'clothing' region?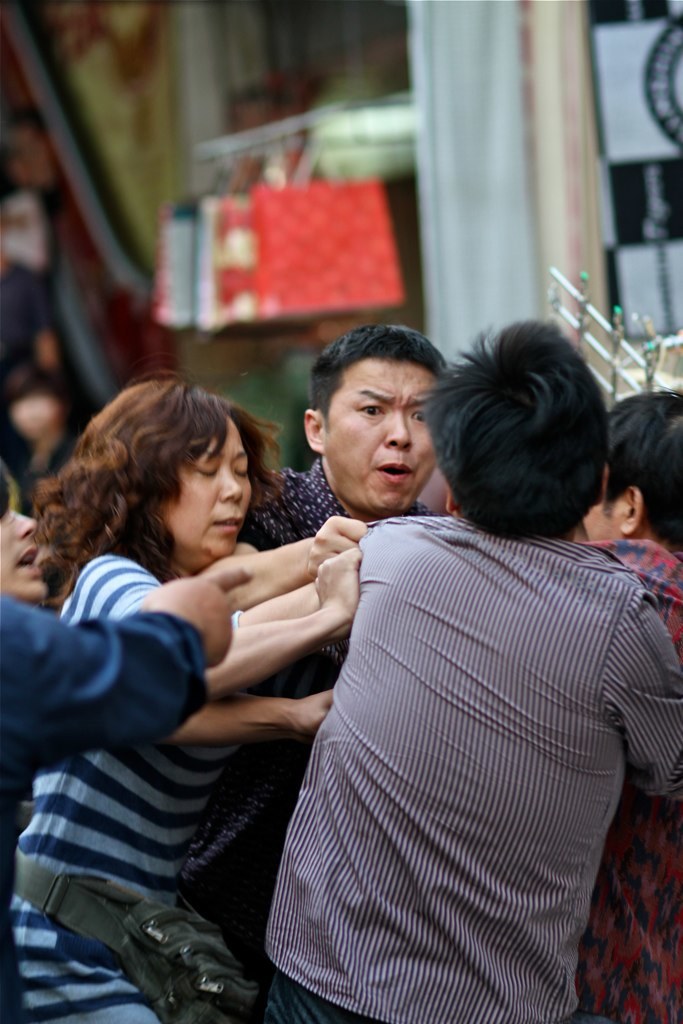
579:539:682:1023
